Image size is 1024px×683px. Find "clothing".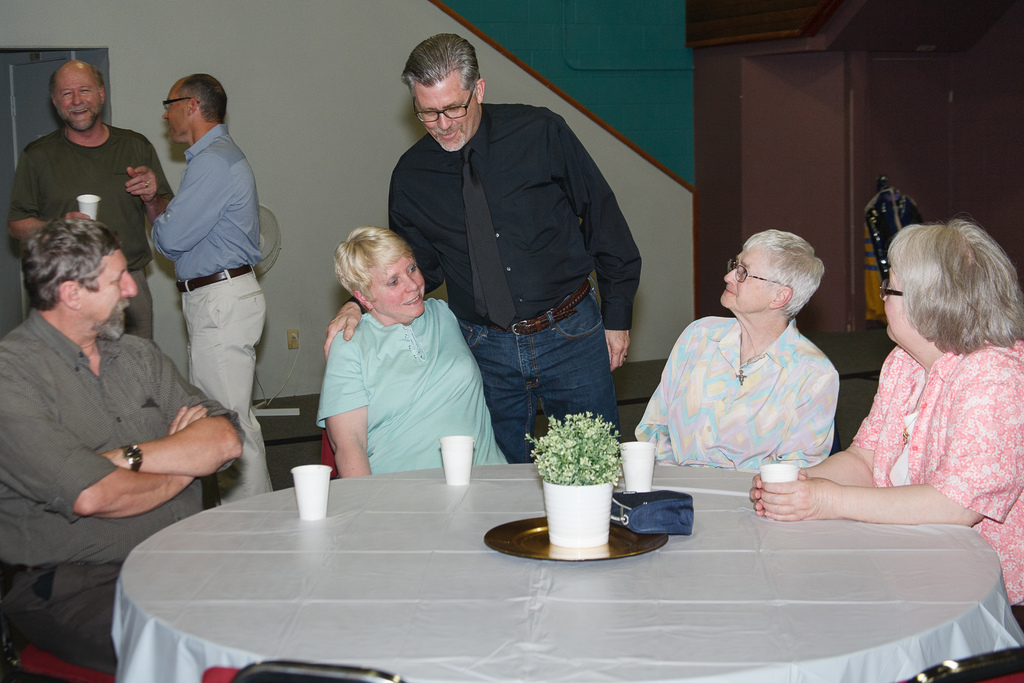
313/294/513/474.
